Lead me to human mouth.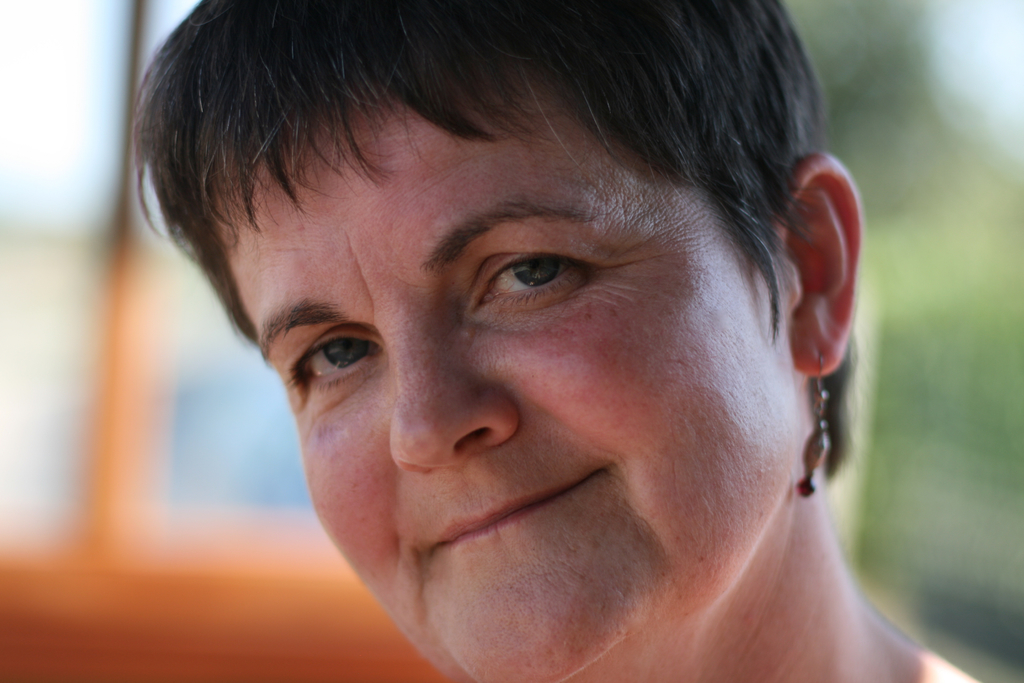
Lead to 433/466/607/546.
